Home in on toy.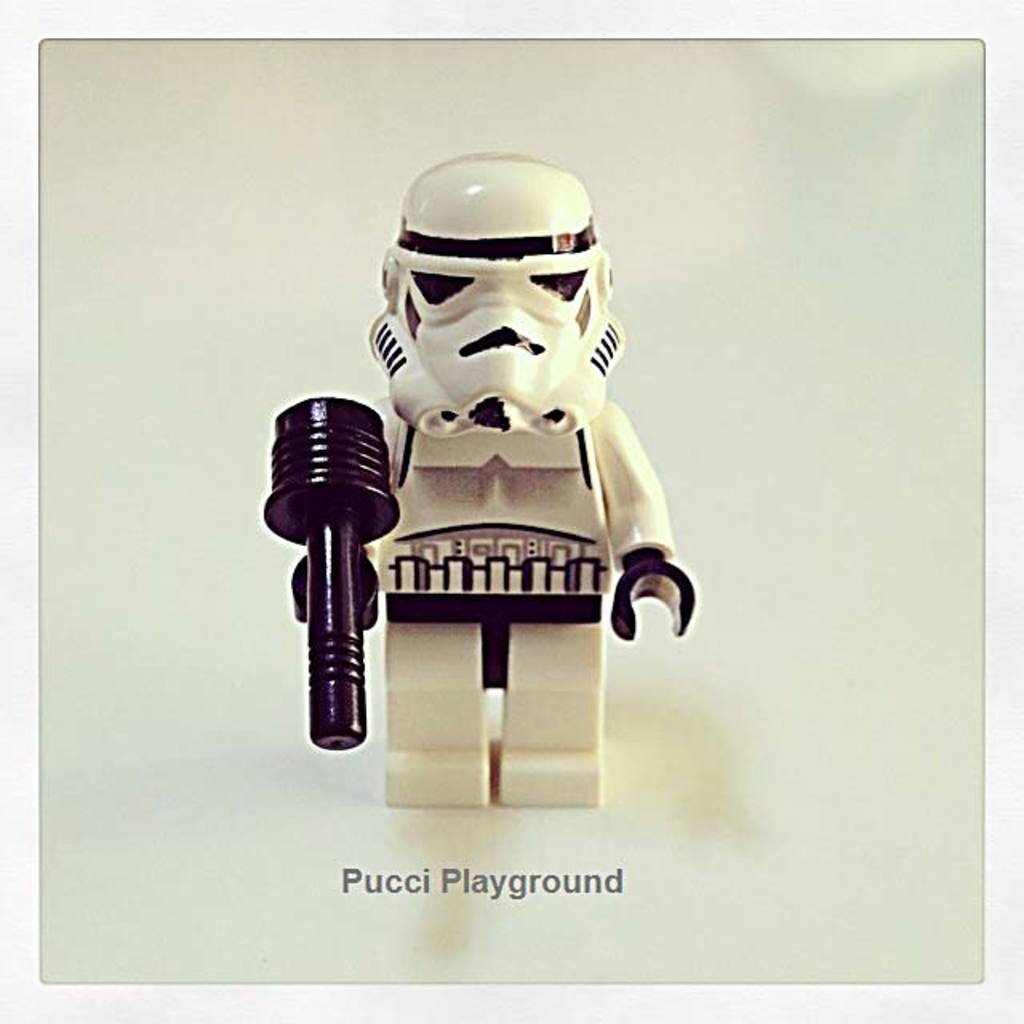
Homed in at detection(266, 150, 701, 810).
